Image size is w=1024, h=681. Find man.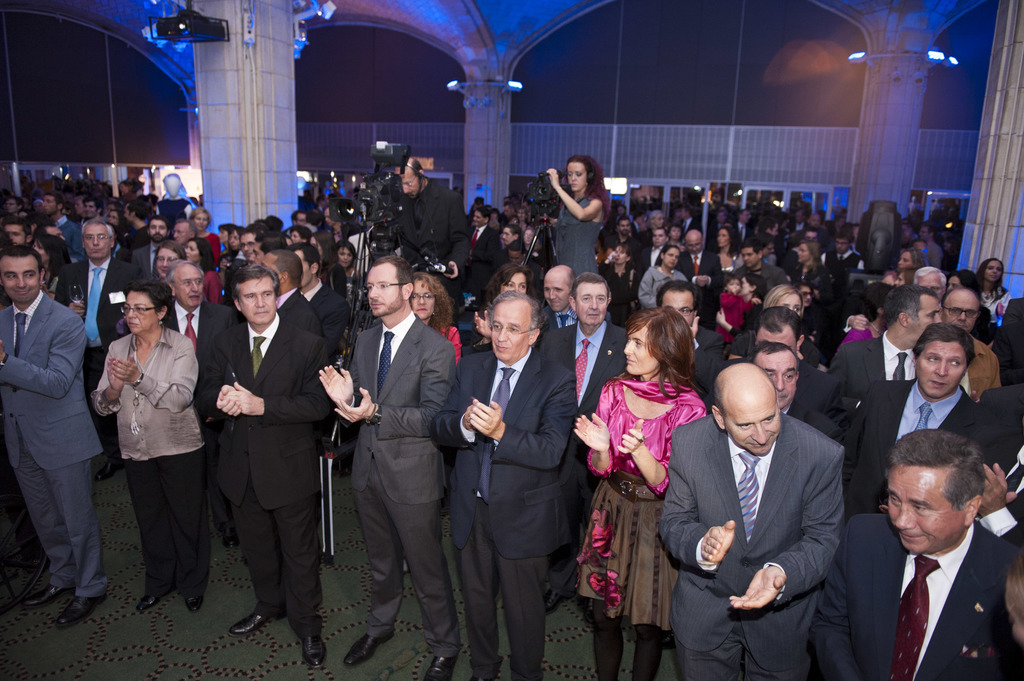
[left=723, top=239, right=788, bottom=292].
